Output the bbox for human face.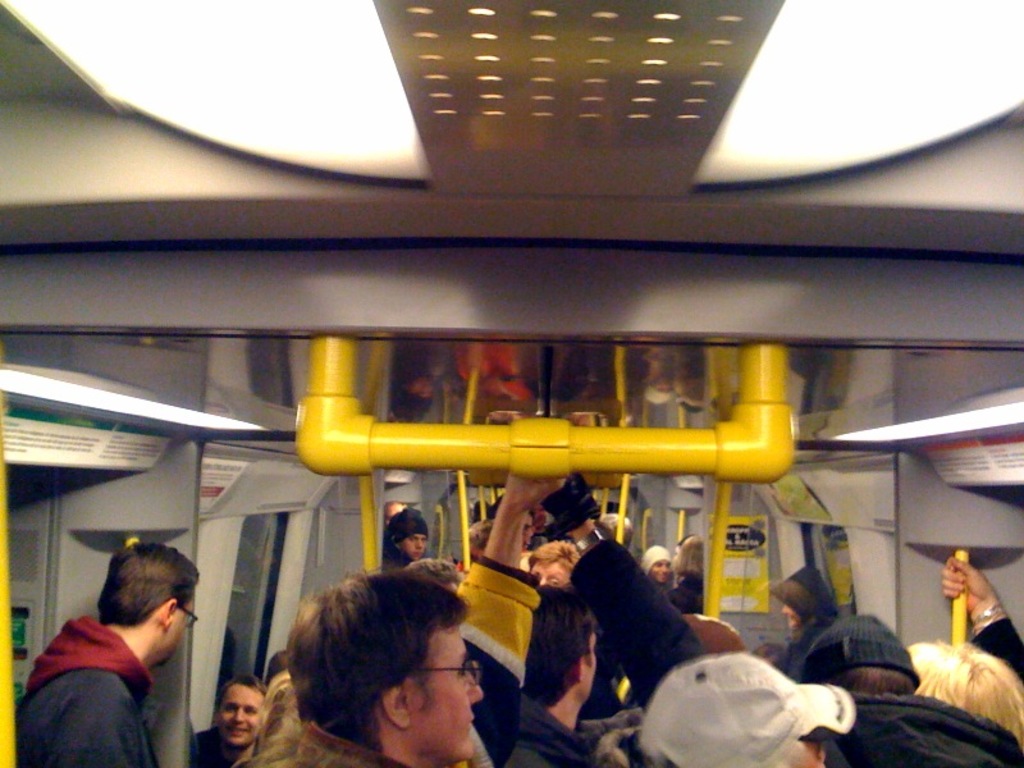
pyautogui.locateOnScreen(777, 603, 800, 634).
